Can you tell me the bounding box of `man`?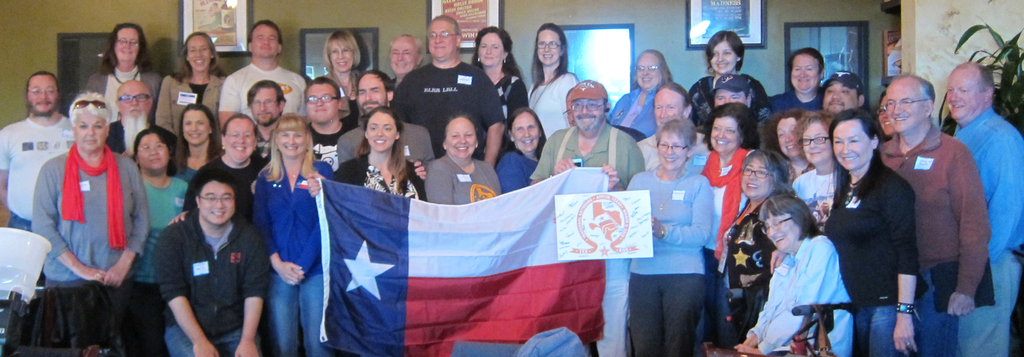
rect(105, 77, 181, 160).
